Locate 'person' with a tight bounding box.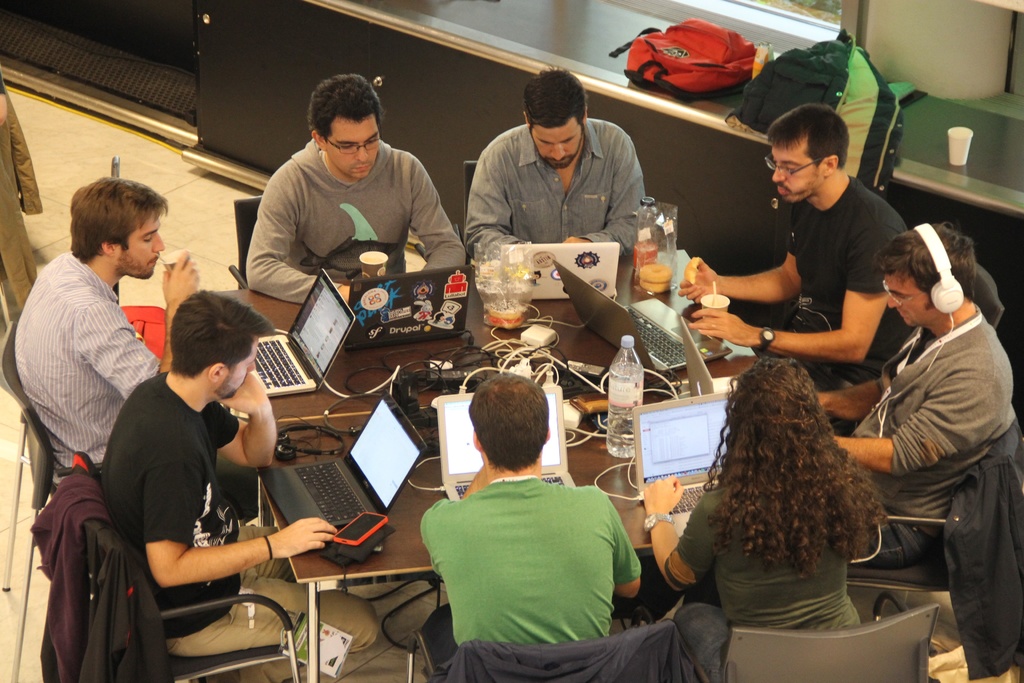
locate(813, 227, 1012, 566).
